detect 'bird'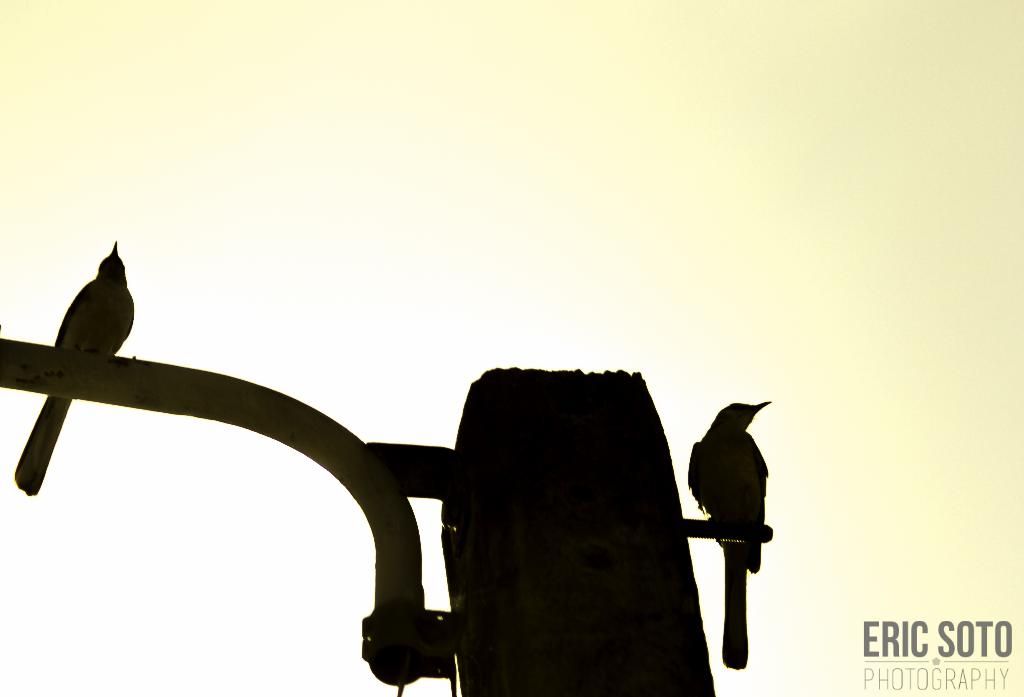
box=[687, 401, 771, 666]
